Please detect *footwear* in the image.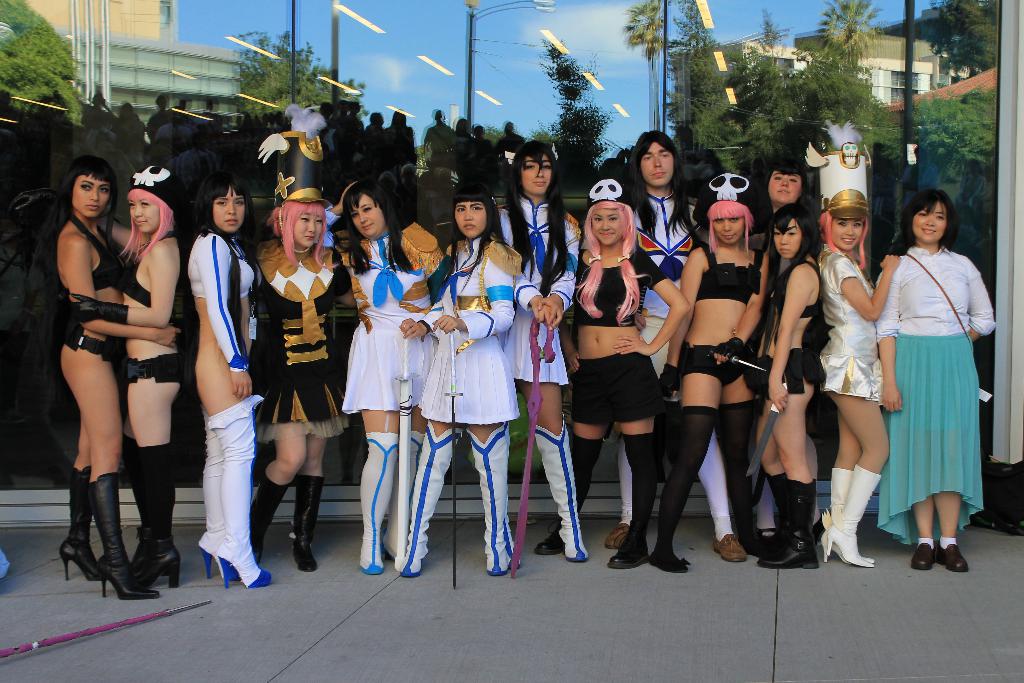
932/546/968/572.
